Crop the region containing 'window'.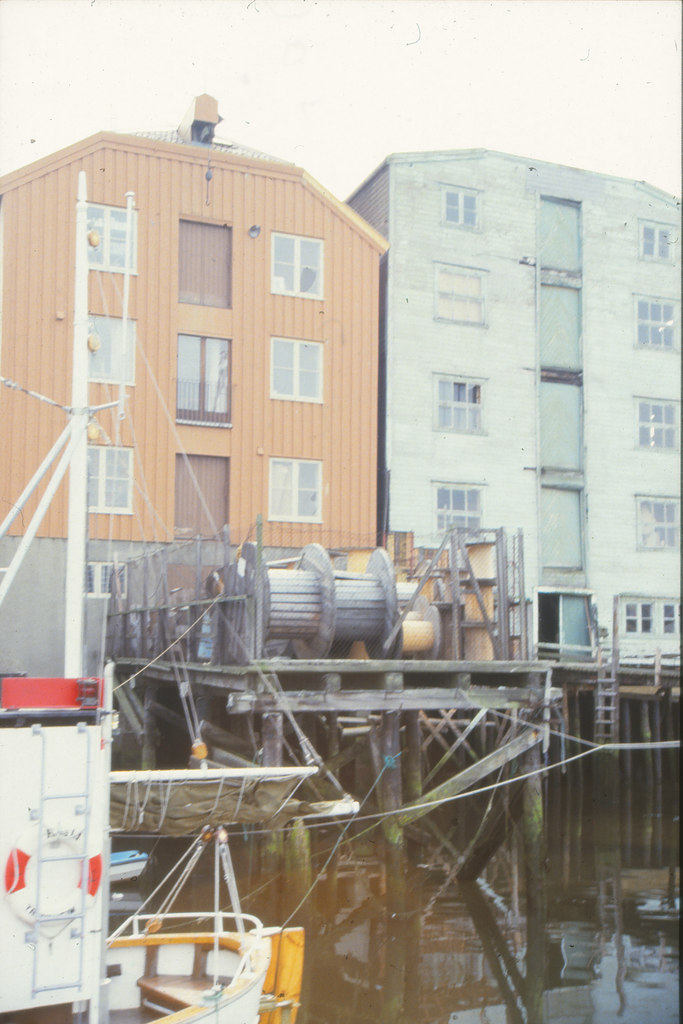
Crop region: 76 444 130 515.
